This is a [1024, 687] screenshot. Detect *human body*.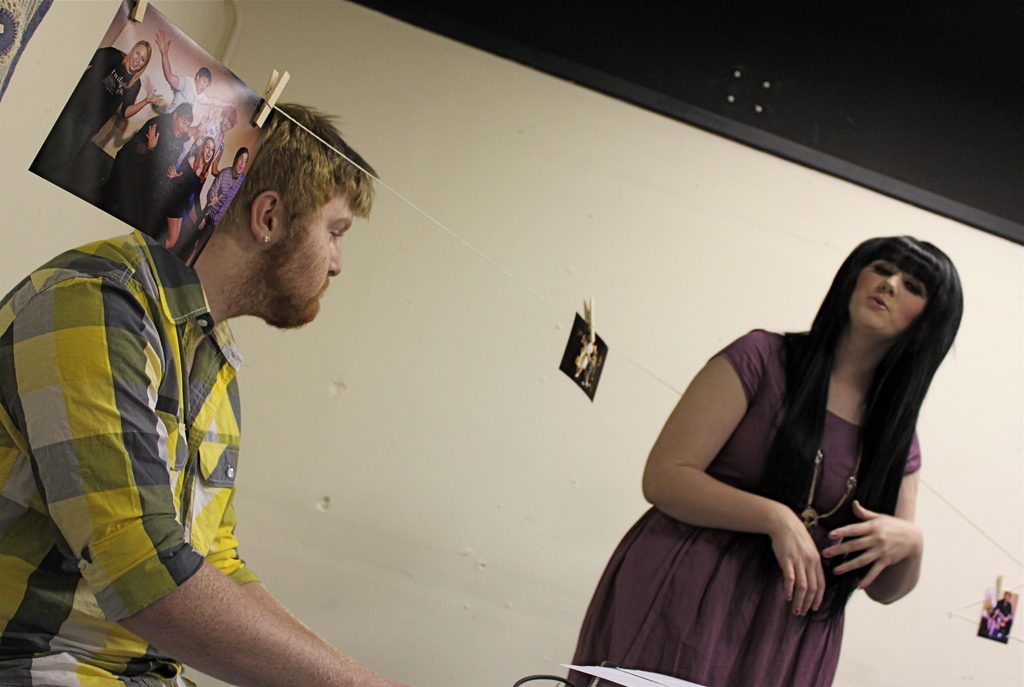
x1=109, y1=102, x2=193, y2=207.
